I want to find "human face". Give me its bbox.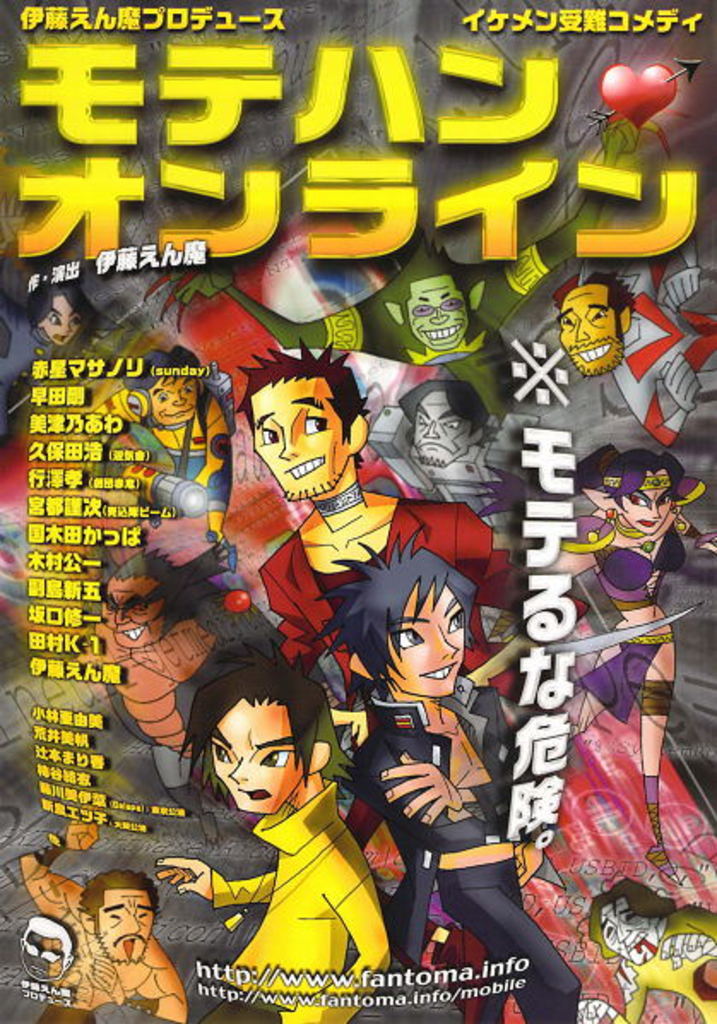
x1=209, y1=697, x2=303, y2=810.
